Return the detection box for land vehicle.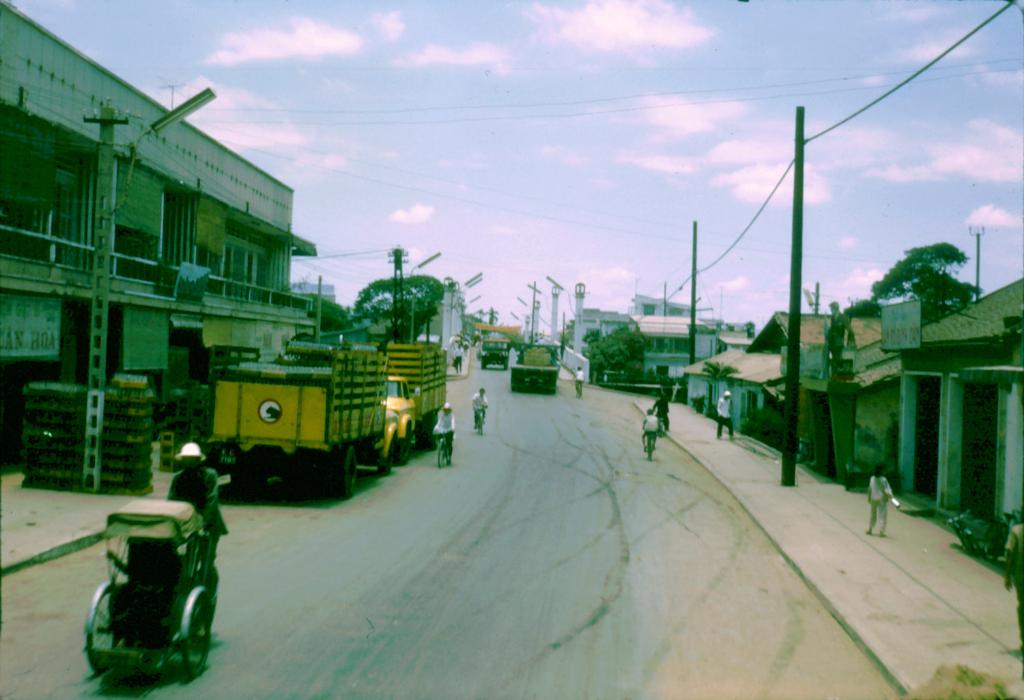
bbox=(171, 338, 412, 504).
